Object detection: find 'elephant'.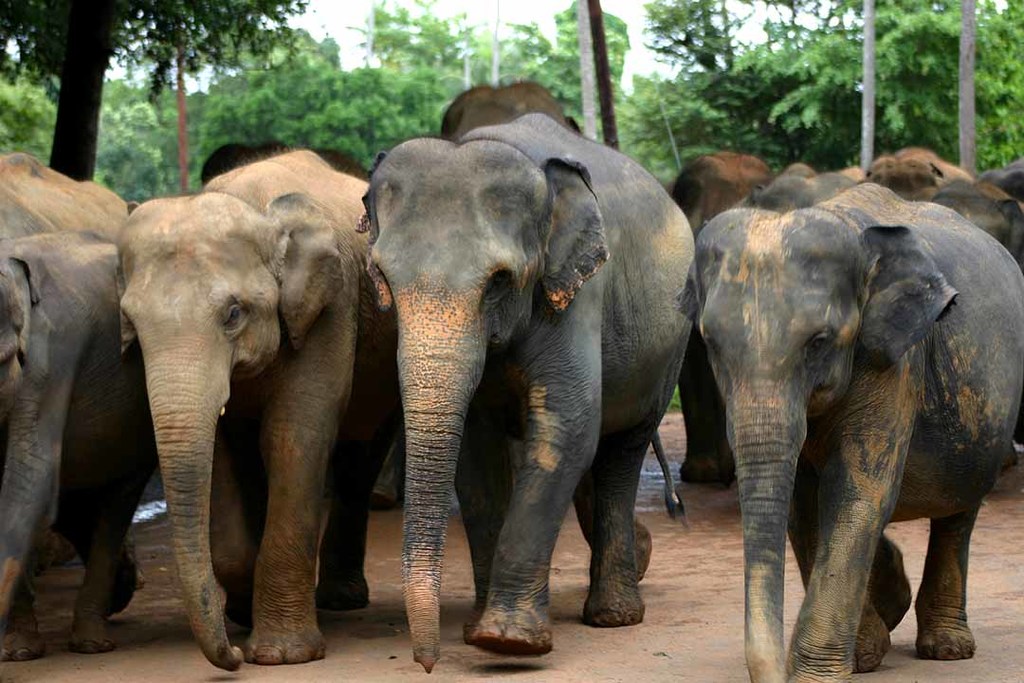
[x1=0, y1=227, x2=165, y2=657].
